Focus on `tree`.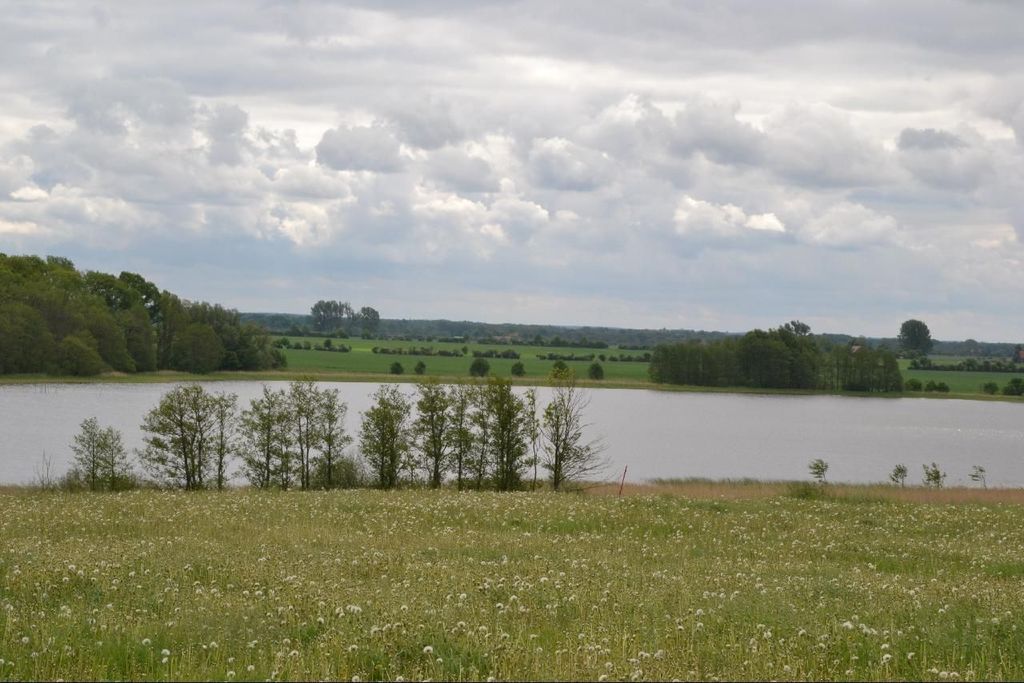
Focused at detection(358, 380, 429, 489).
